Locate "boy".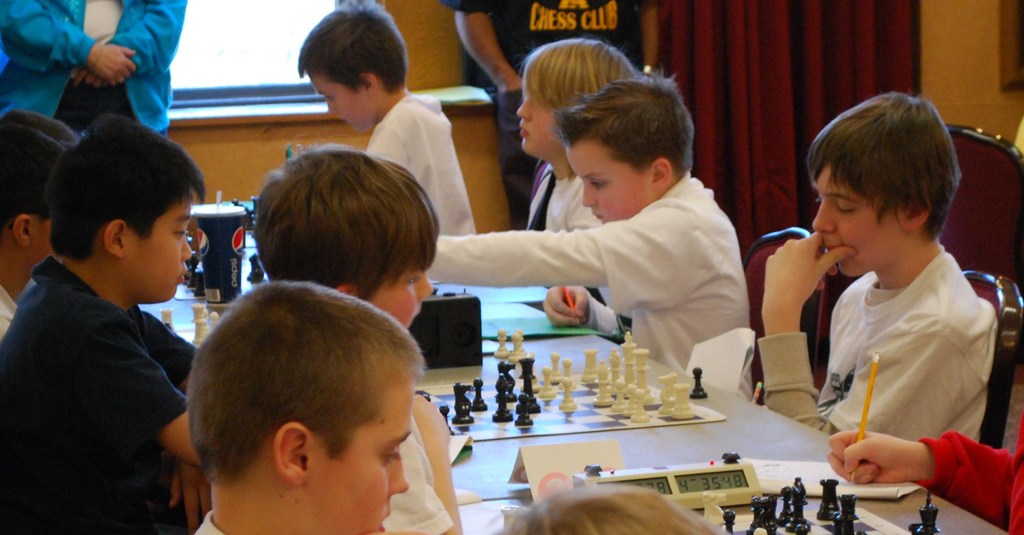
Bounding box: bbox(299, 0, 483, 240).
